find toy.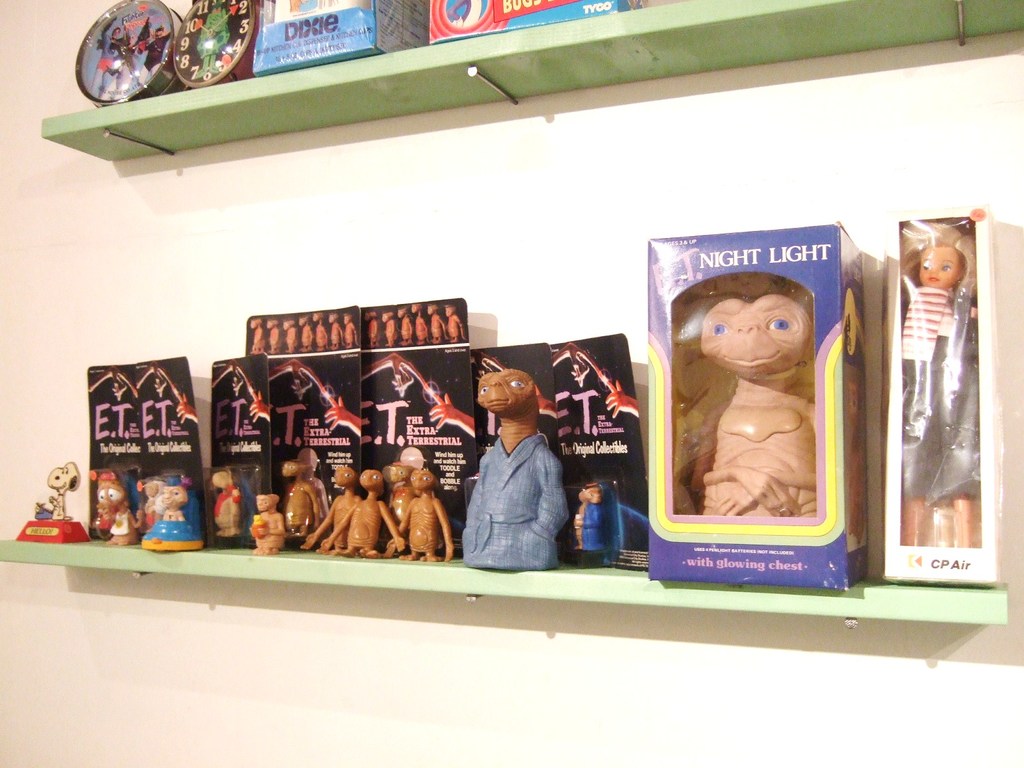
detection(303, 464, 362, 559).
